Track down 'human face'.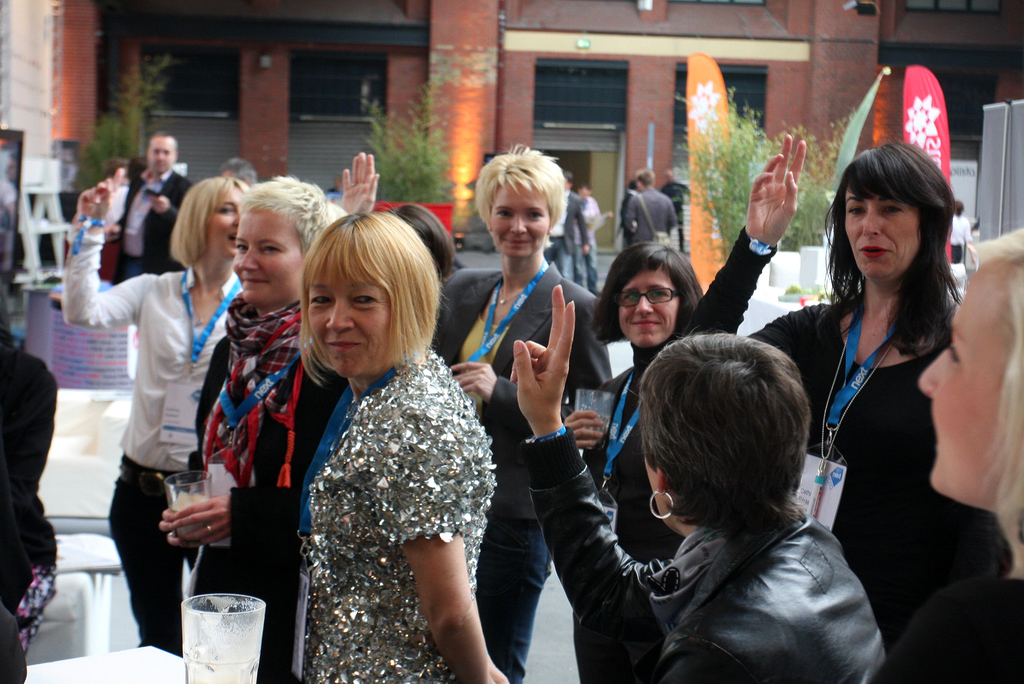
Tracked to box=[306, 261, 392, 373].
